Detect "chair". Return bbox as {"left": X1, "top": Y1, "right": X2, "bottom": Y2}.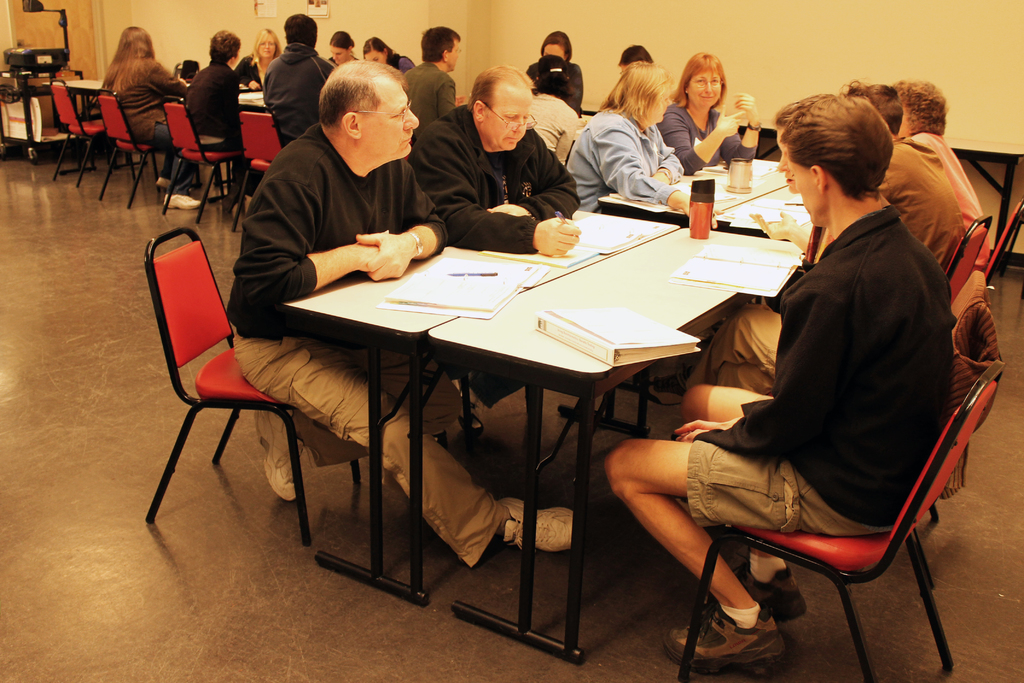
{"left": 128, "top": 208, "right": 334, "bottom": 563}.
